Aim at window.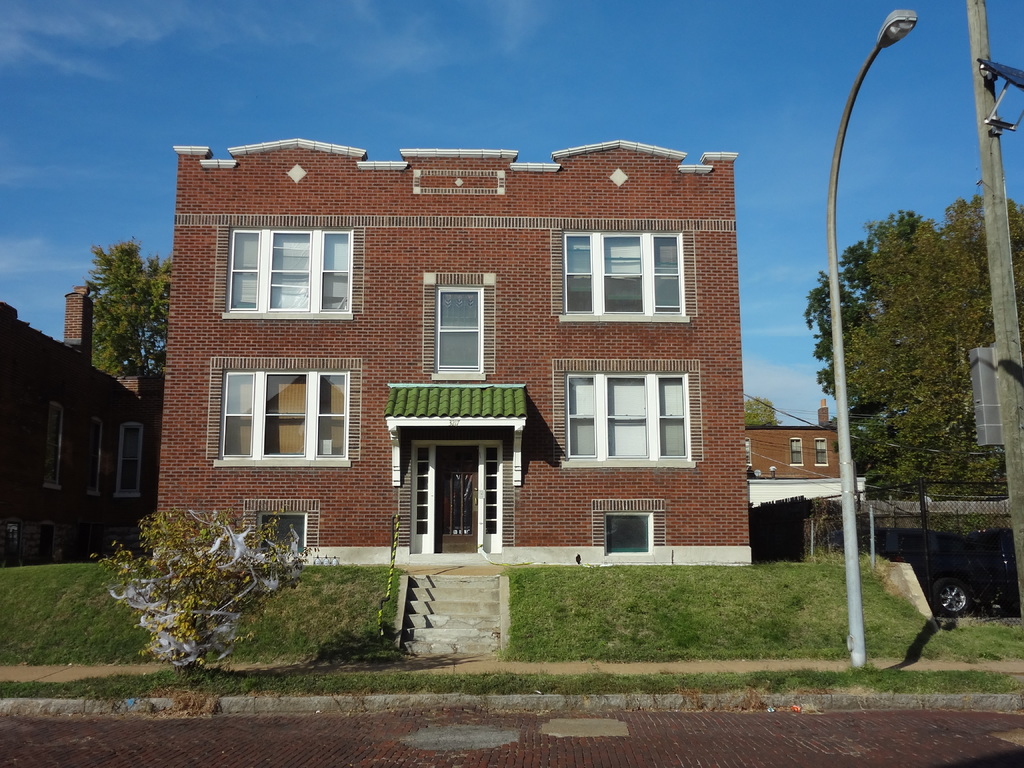
Aimed at 559 373 692 468.
